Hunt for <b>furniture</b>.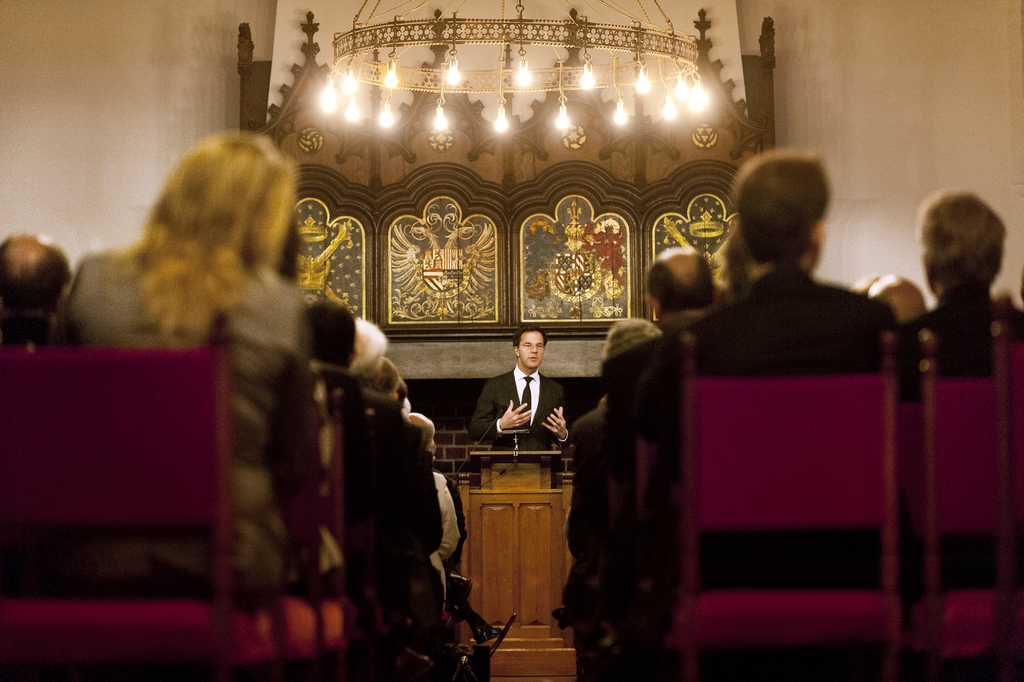
Hunted down at <region>1012, 344, 1023, 681</region>.
